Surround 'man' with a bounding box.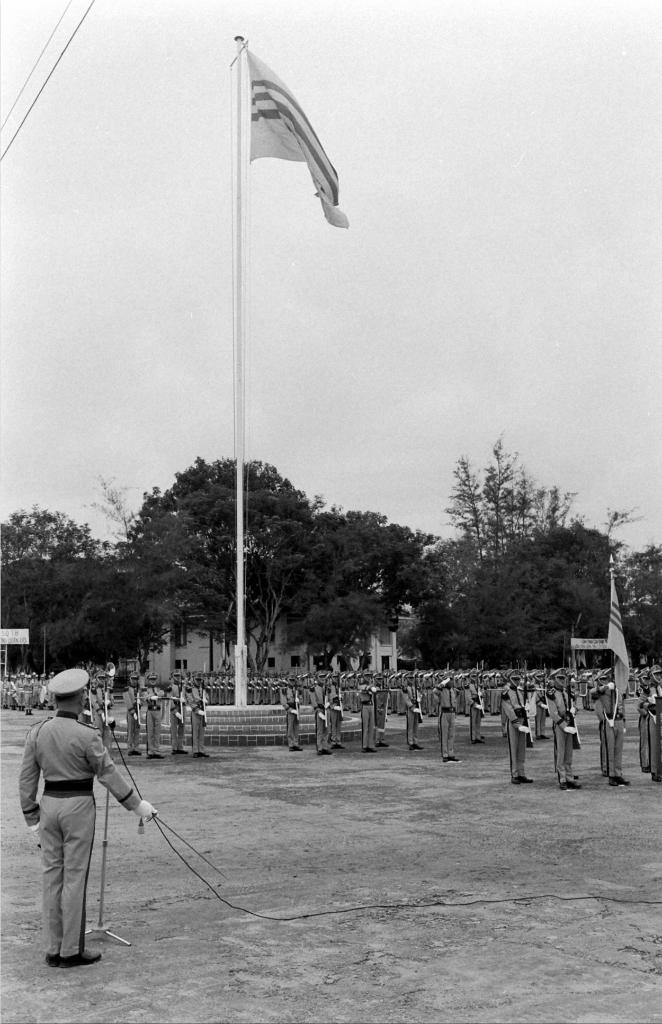
detection(13, 668, 148, 968).
